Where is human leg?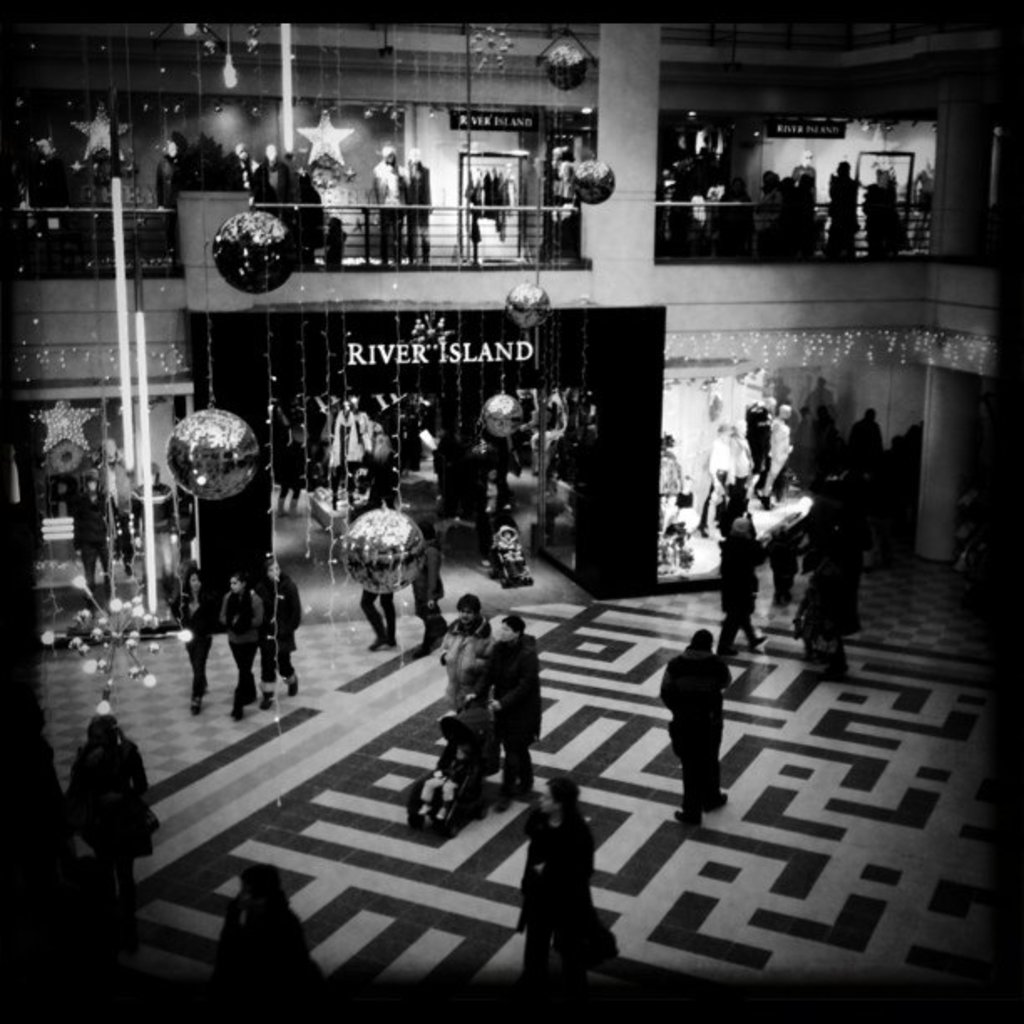
[x1=233, y1=636, x2=259, y2=718].
